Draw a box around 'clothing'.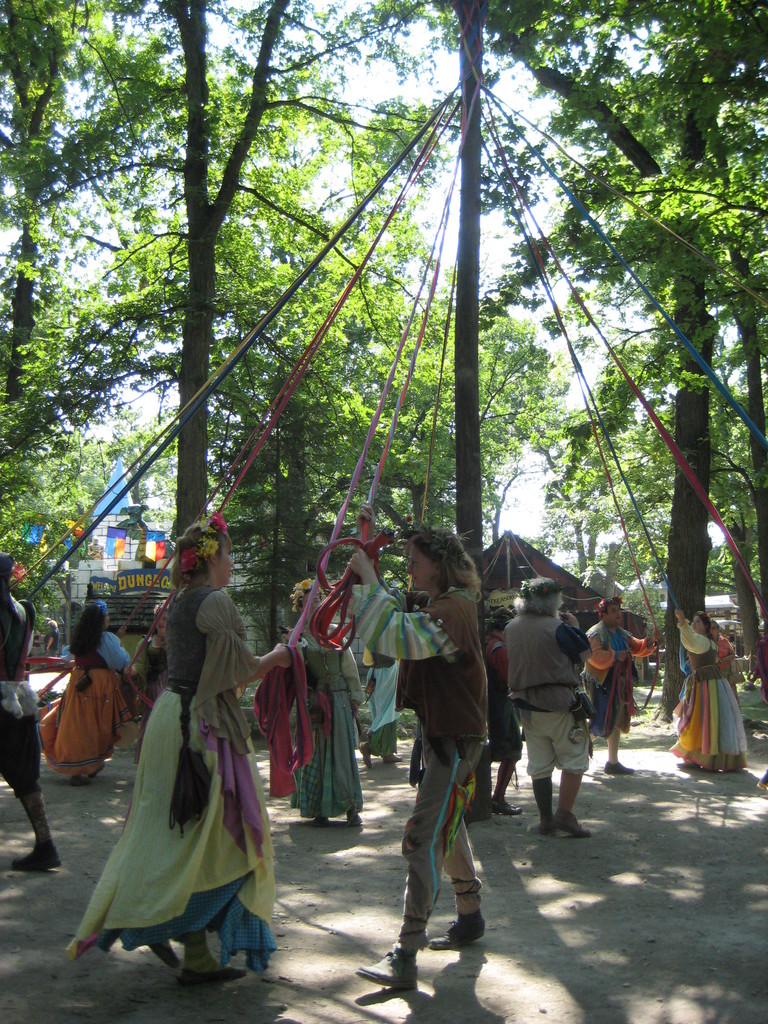
box=[29, 624, 139, 788].
